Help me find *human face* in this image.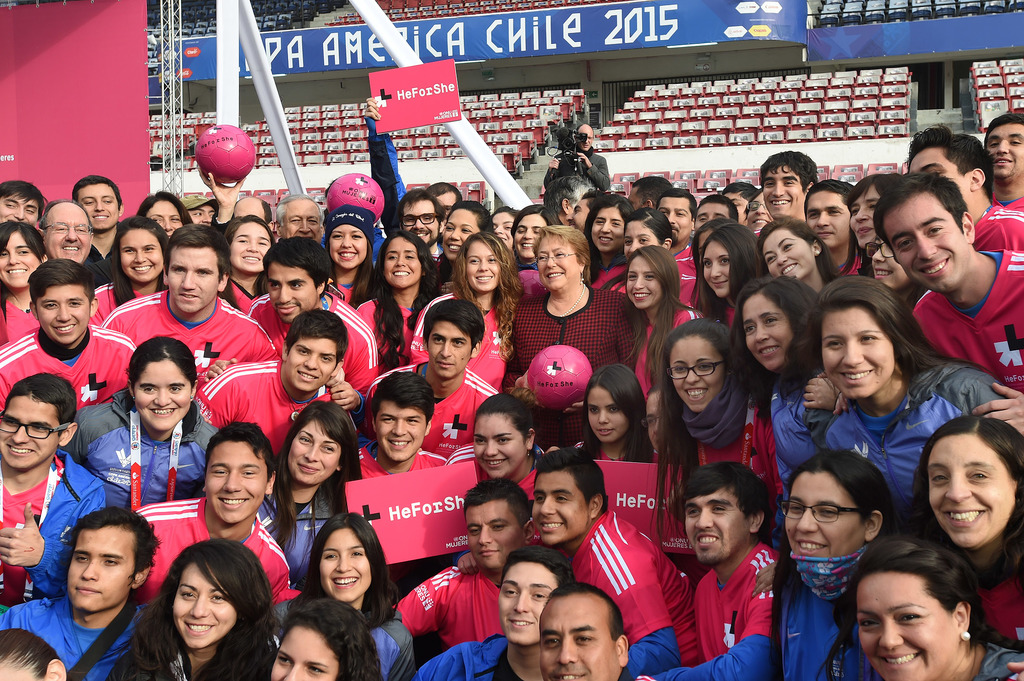
Found it: 748,194,770,229.
